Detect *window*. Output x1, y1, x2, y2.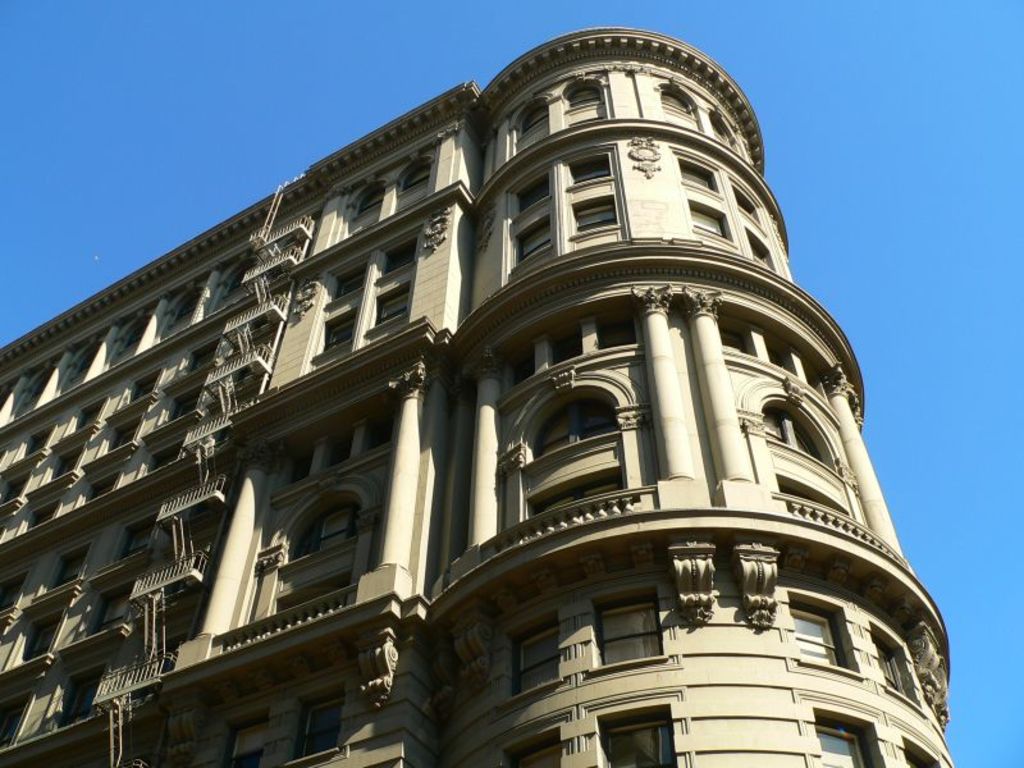
594, 716, 685, 767.
